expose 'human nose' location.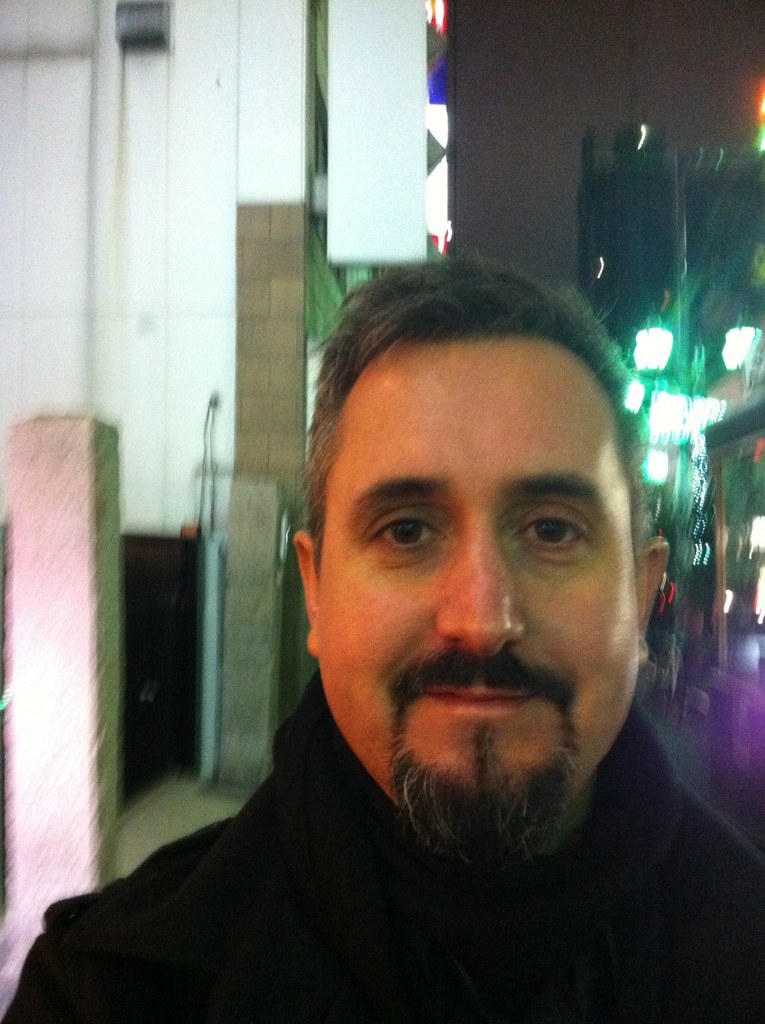
Exposed at select_region(431, 535, 529, 656).
